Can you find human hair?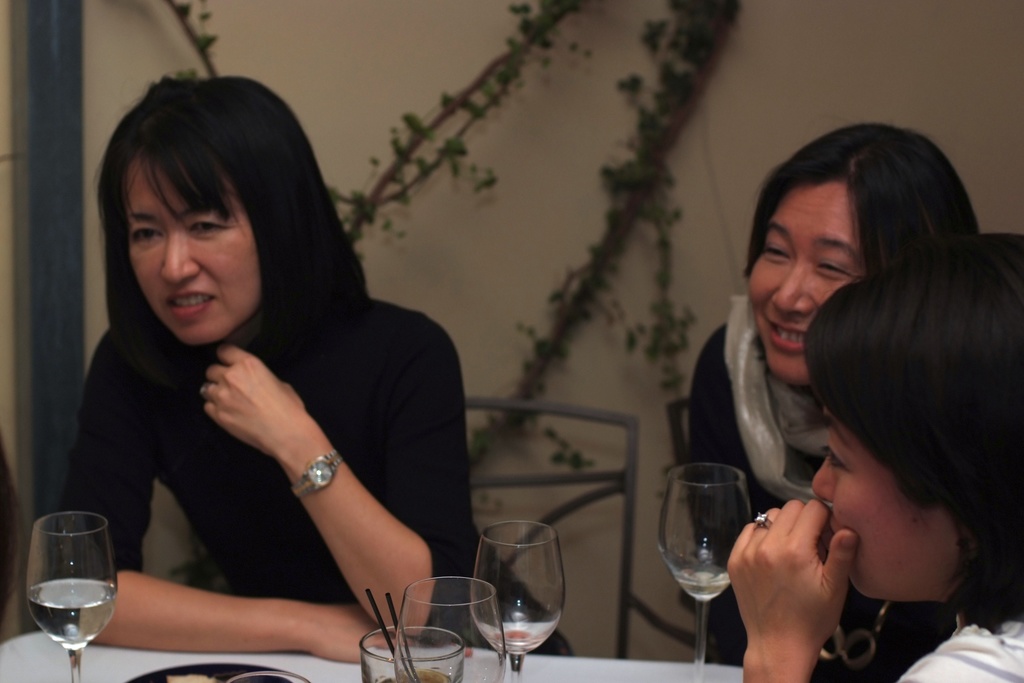
Yes, bounding box: select_region(746, 122, 983, 283).
